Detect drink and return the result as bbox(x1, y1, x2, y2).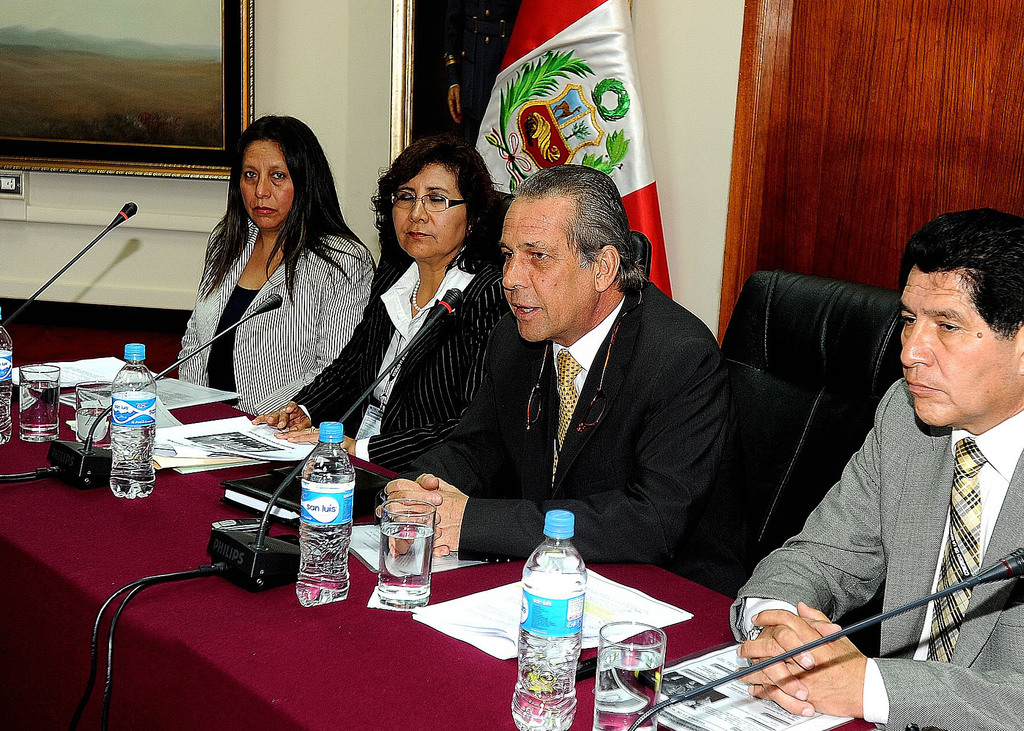
bbox(299, 418, 351, 602).
